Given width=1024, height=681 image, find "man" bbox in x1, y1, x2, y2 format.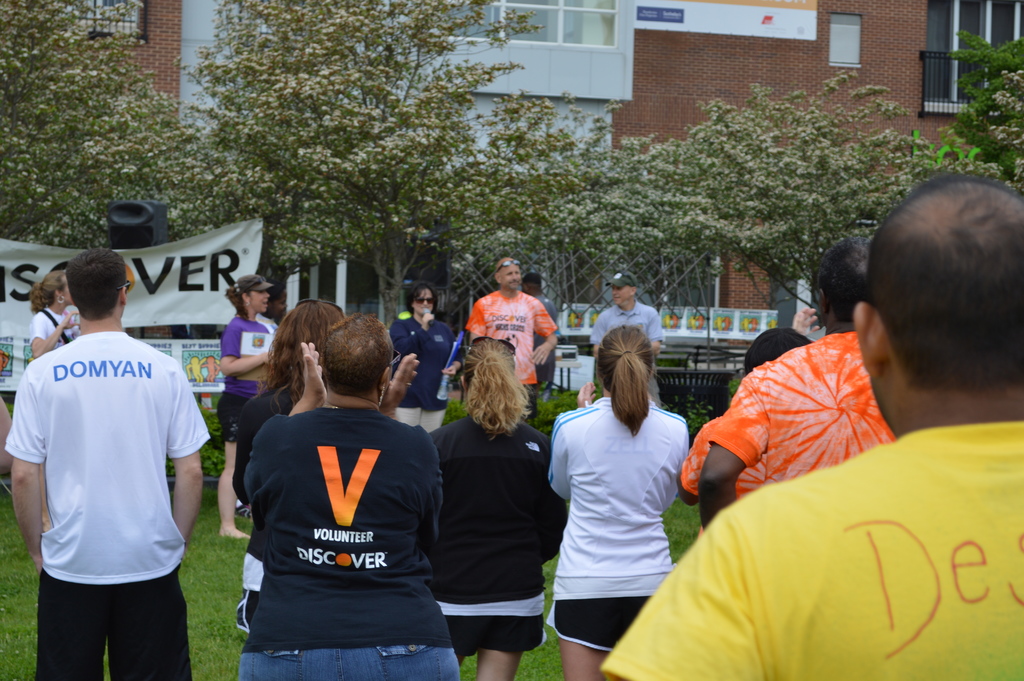
591, 268, 666, 411.
